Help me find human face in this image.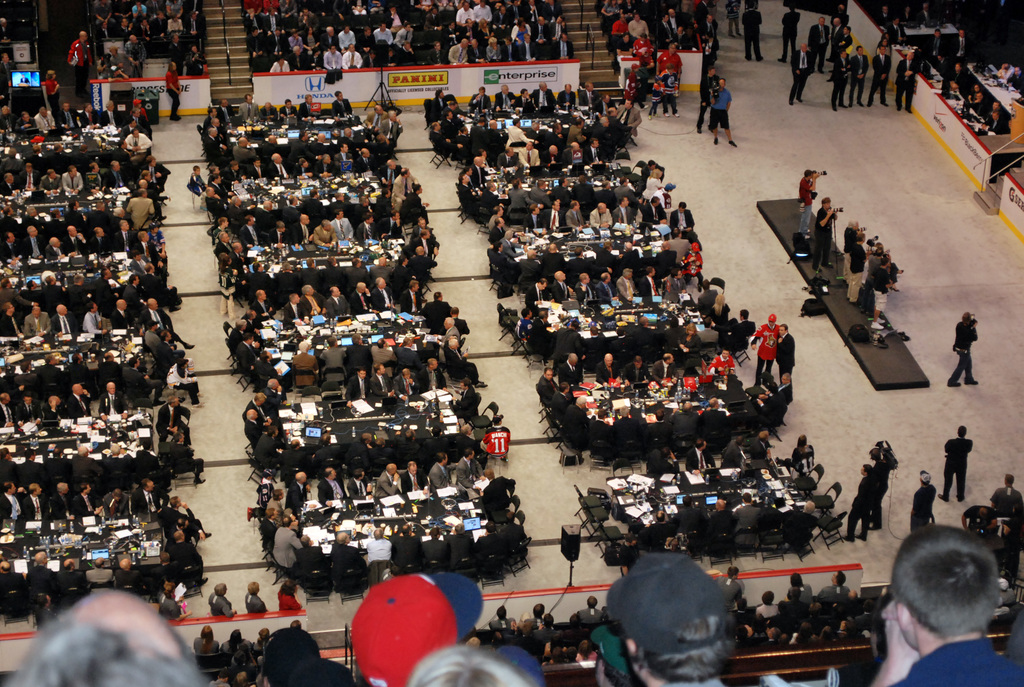
Found it: bbox=[257, 400, 263, 409].
